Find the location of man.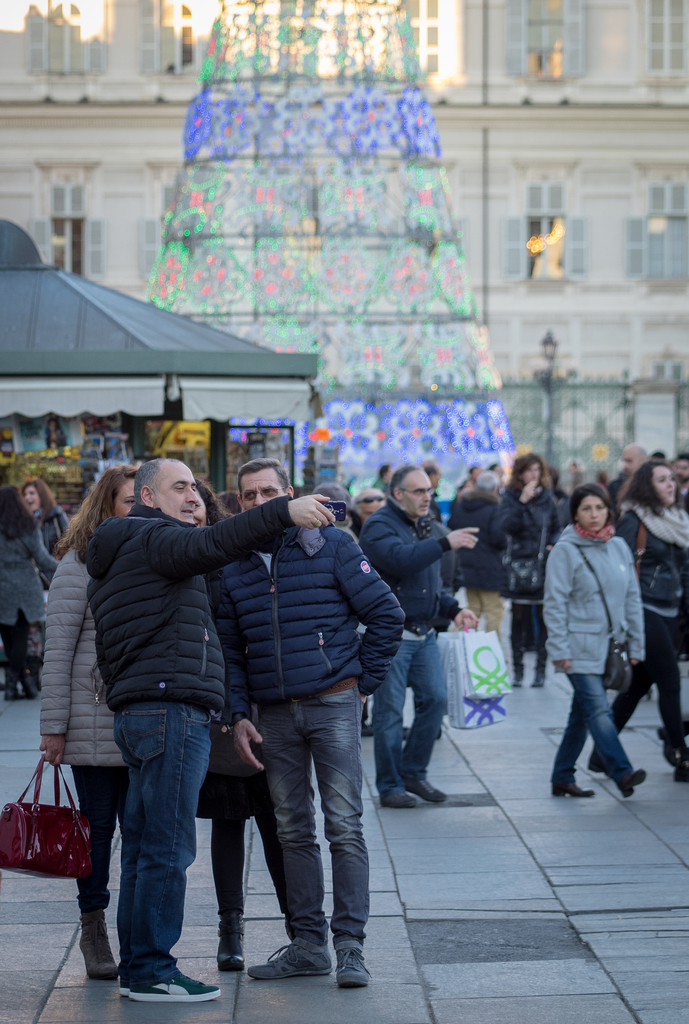
Location: 376,468,458,846.
